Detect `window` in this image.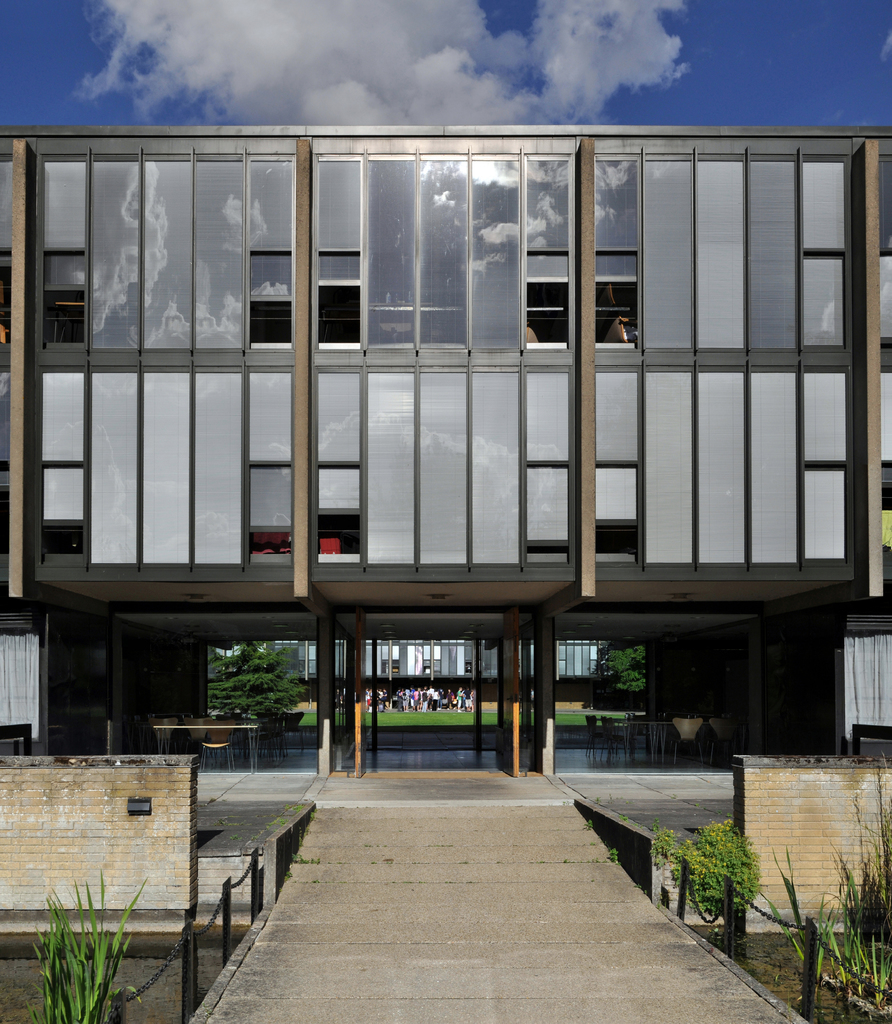
Detection: <region>585, 154, 883, 590</region>.
